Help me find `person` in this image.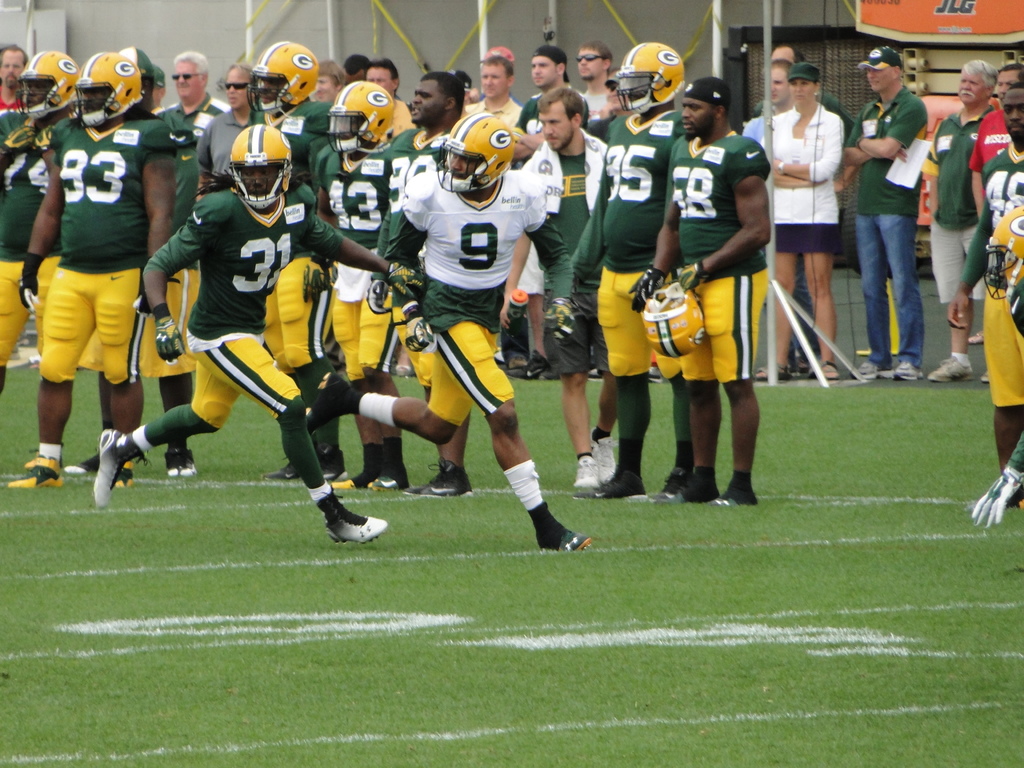
Found it: bbox=[764, 61, 846, 137].
